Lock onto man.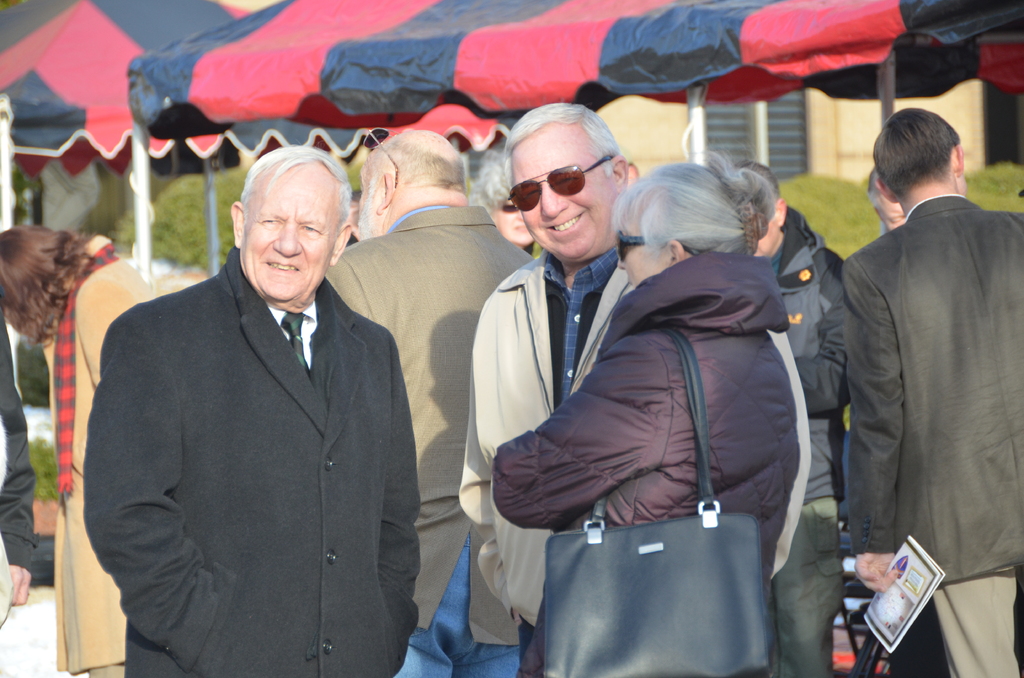
Locked: 313 131 518 677.
